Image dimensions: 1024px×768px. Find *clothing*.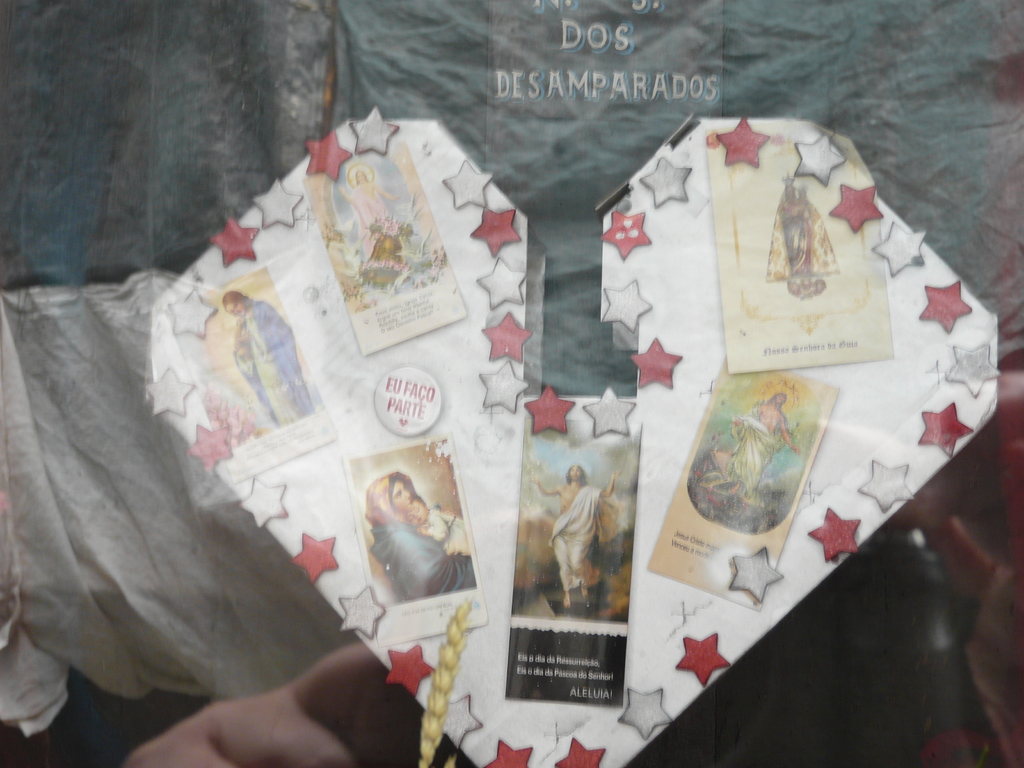
352, 497, 452, 609.
